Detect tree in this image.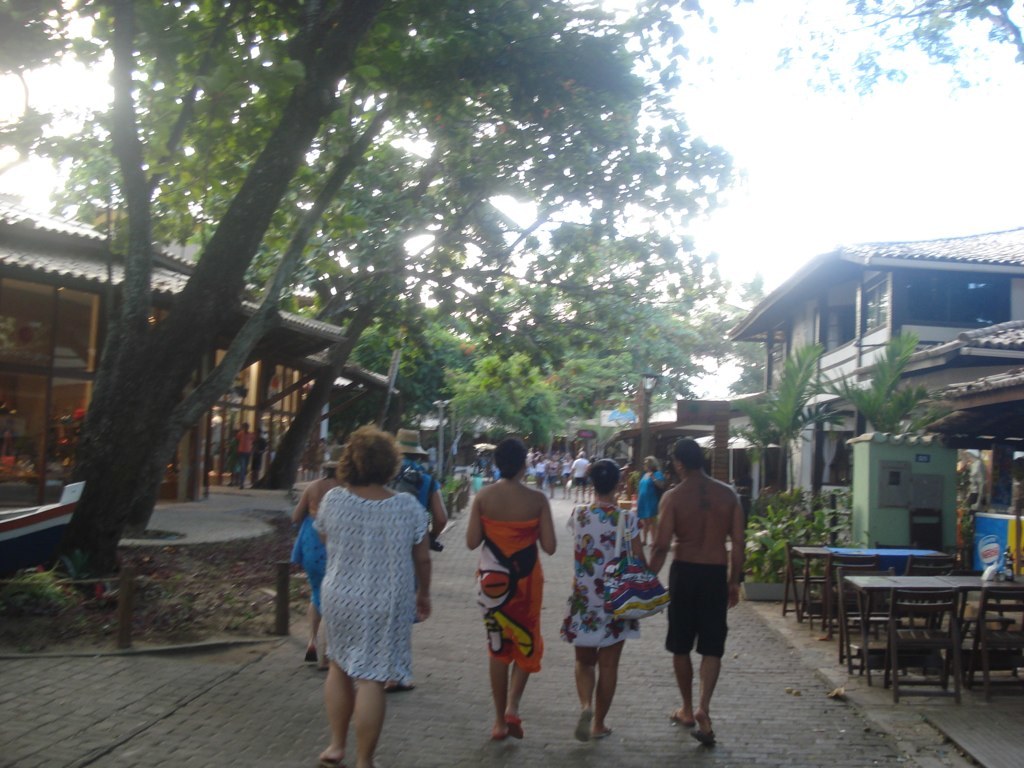
Detection: (779,0,1023,99).
